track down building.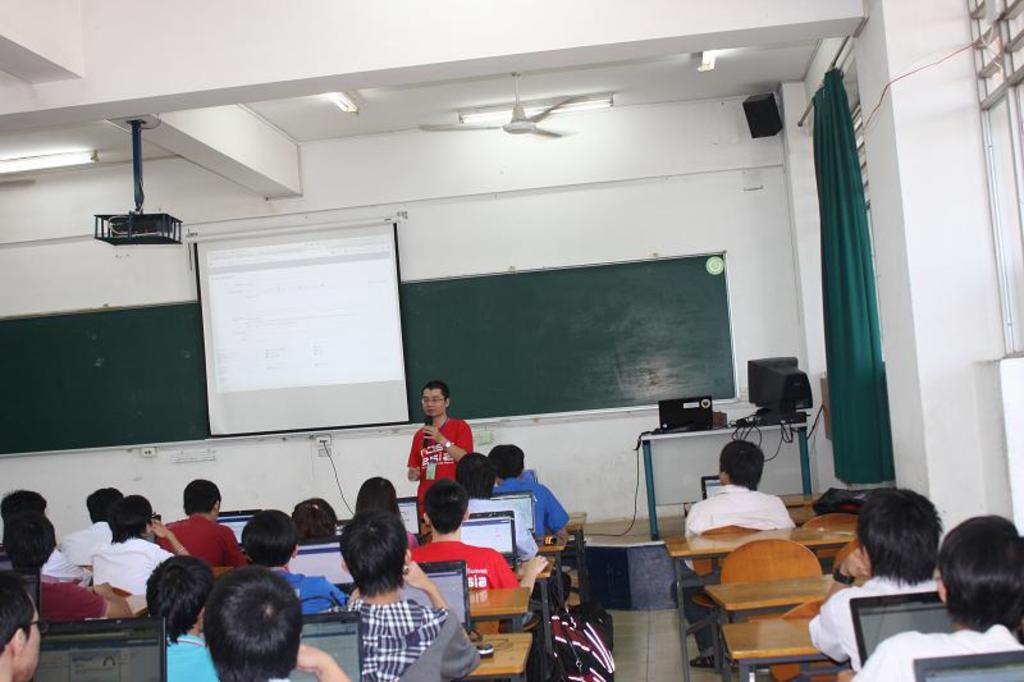
Tracked to select_region(0, 0, 1023, 681).
